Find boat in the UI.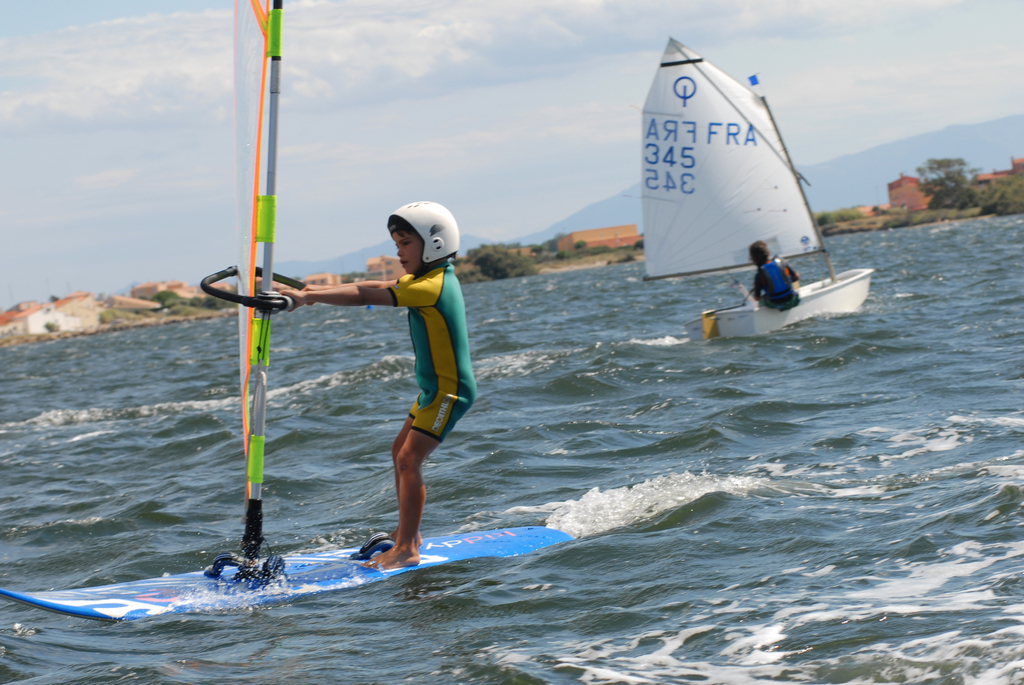
UI element at box=[0, 0, 582, 631].
